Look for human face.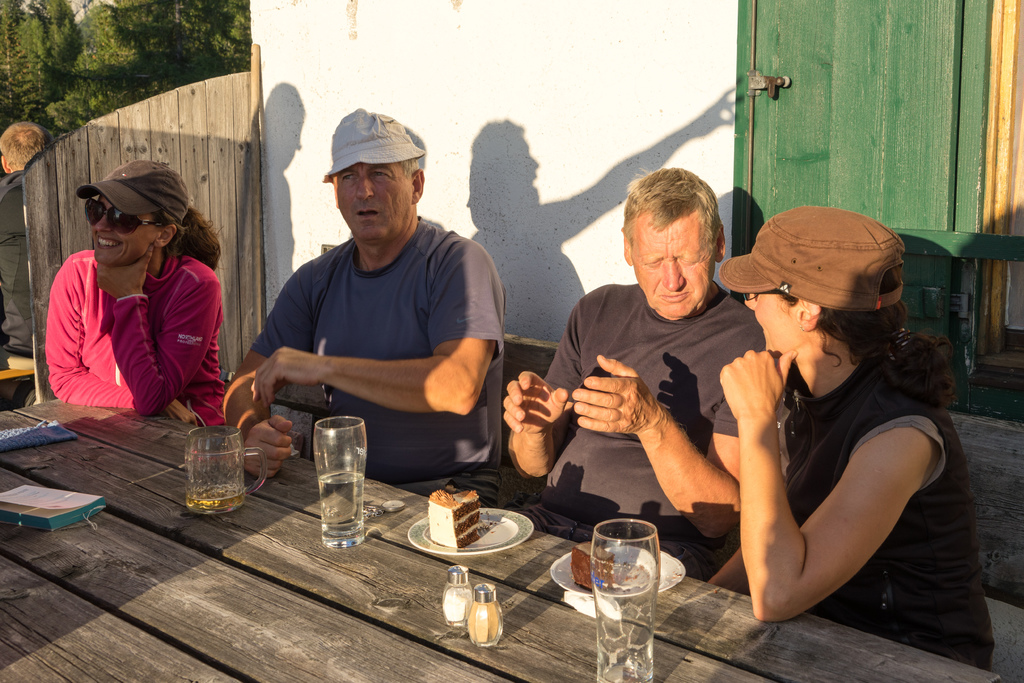
Found: [left=336, top=167, right=412, bottom=238].
